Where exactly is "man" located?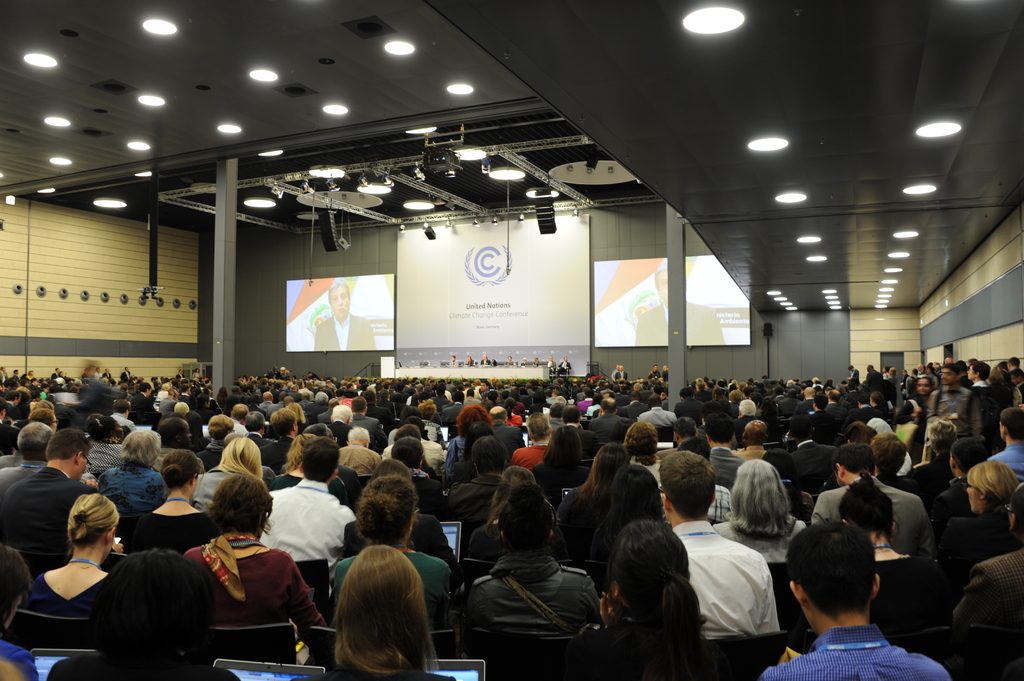
Its bounding box is [left=228, top=396, right=256, bottom=429].
